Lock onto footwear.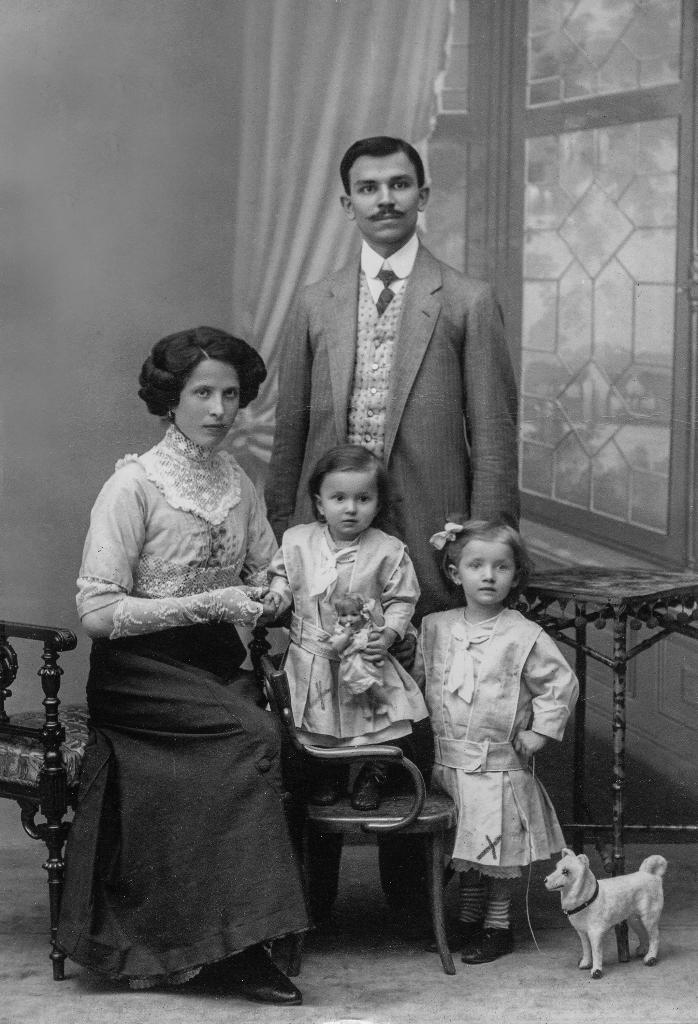
Locked: left=435, top=902, right=470, bottom=942.
